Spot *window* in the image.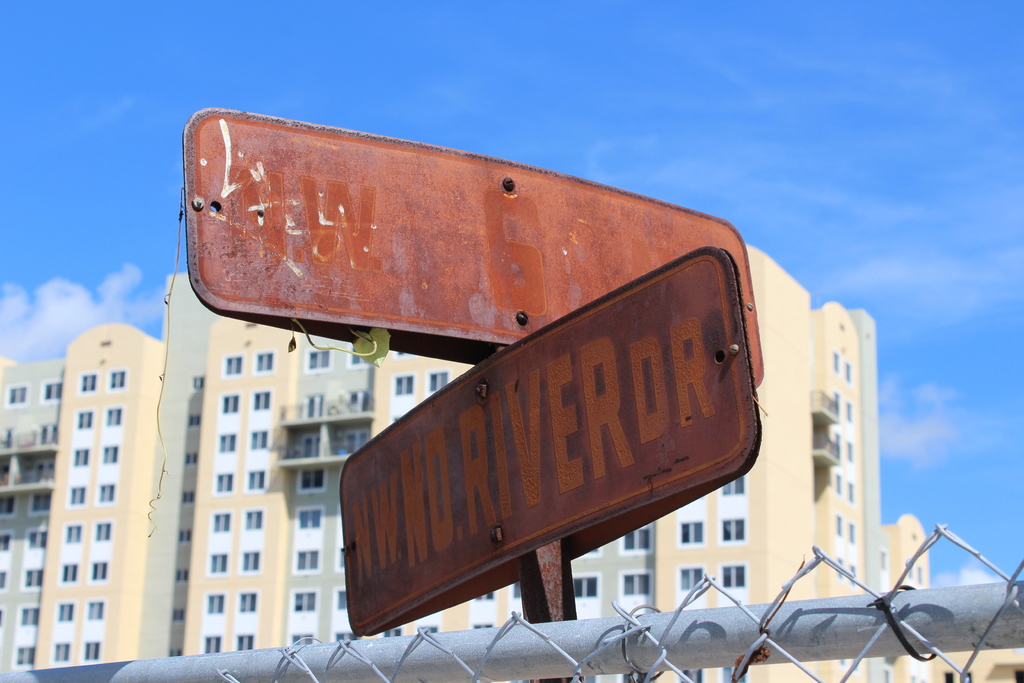
*window* found at bbox=(176, 612, 187, 620).
